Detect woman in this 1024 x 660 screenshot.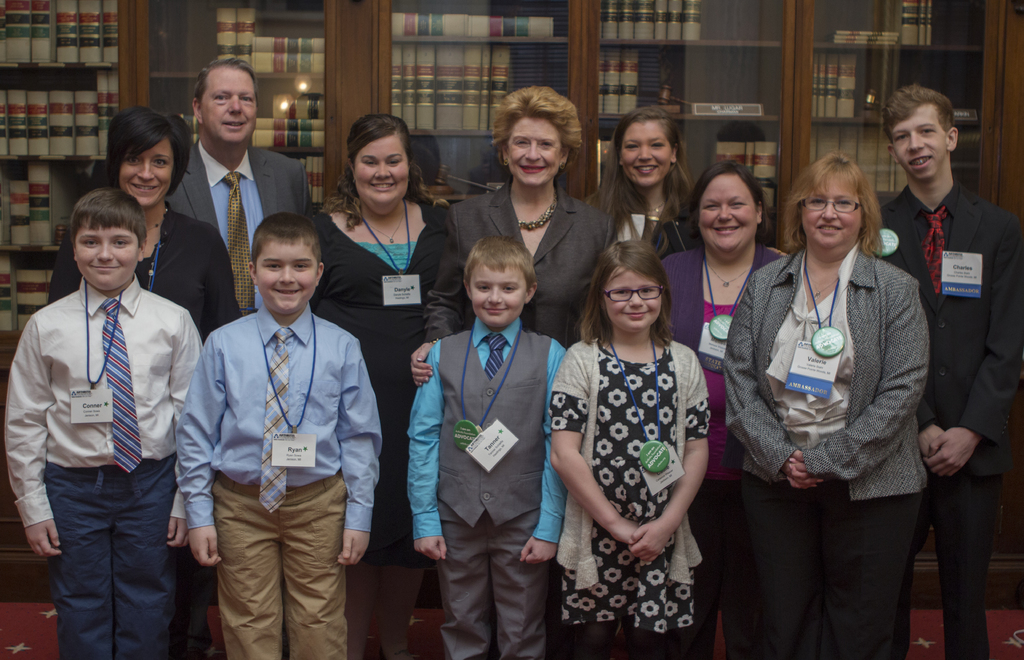
Detection: region(735, 145, 956, 650).
